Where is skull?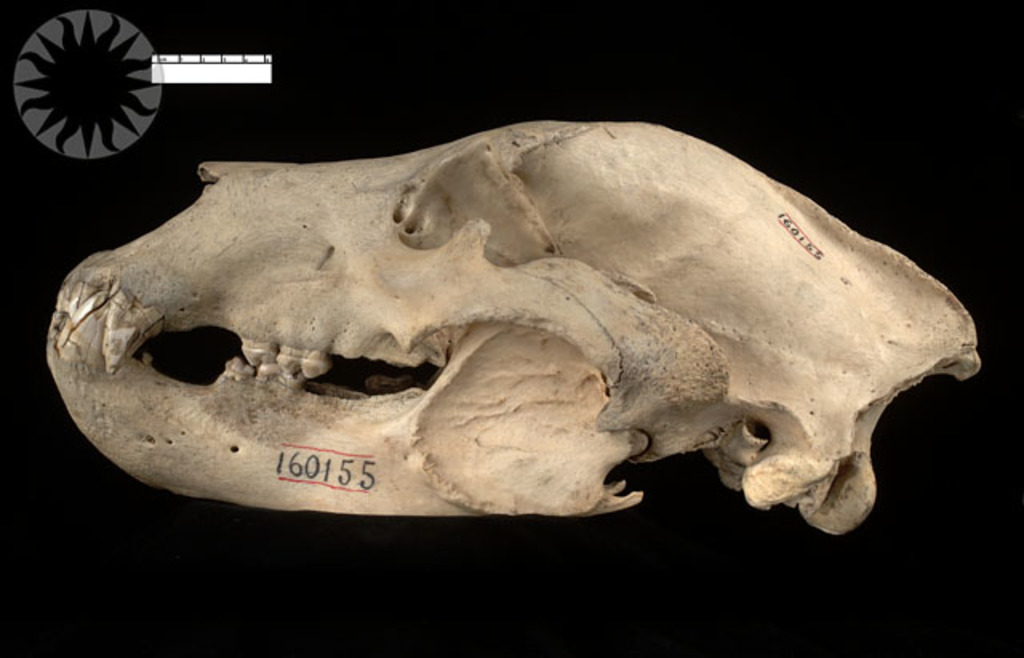
rect(43, 117, 986, 541).
